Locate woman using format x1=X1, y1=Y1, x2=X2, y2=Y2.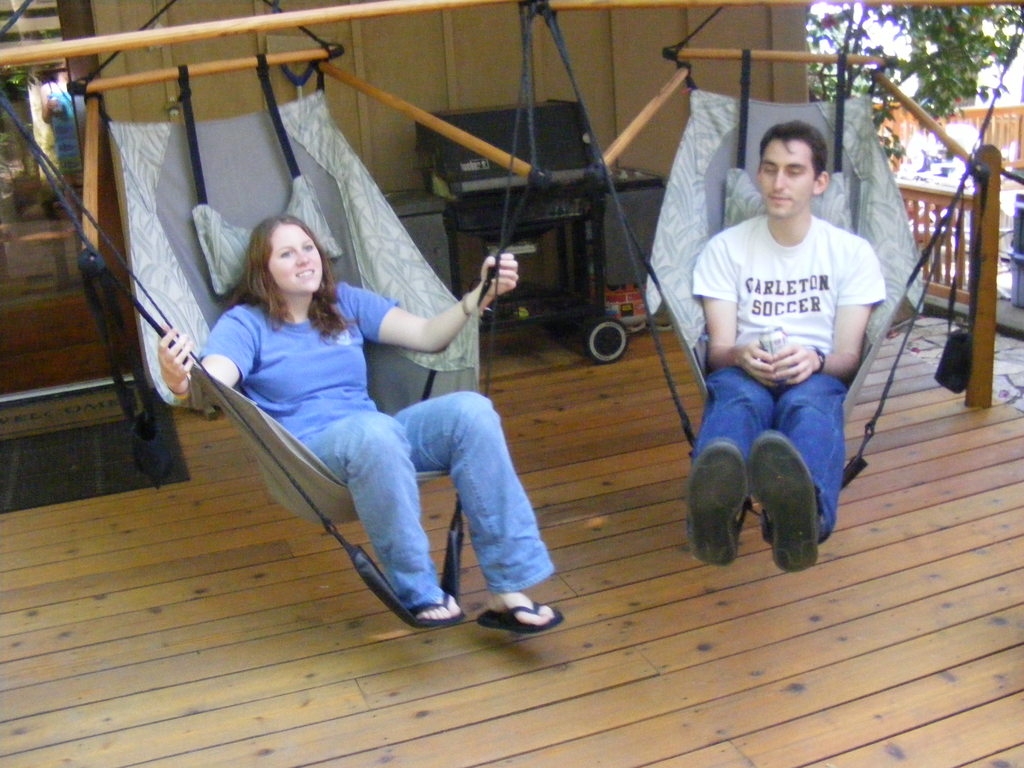
x1=187, y1=186, x2=525, y2=620.
